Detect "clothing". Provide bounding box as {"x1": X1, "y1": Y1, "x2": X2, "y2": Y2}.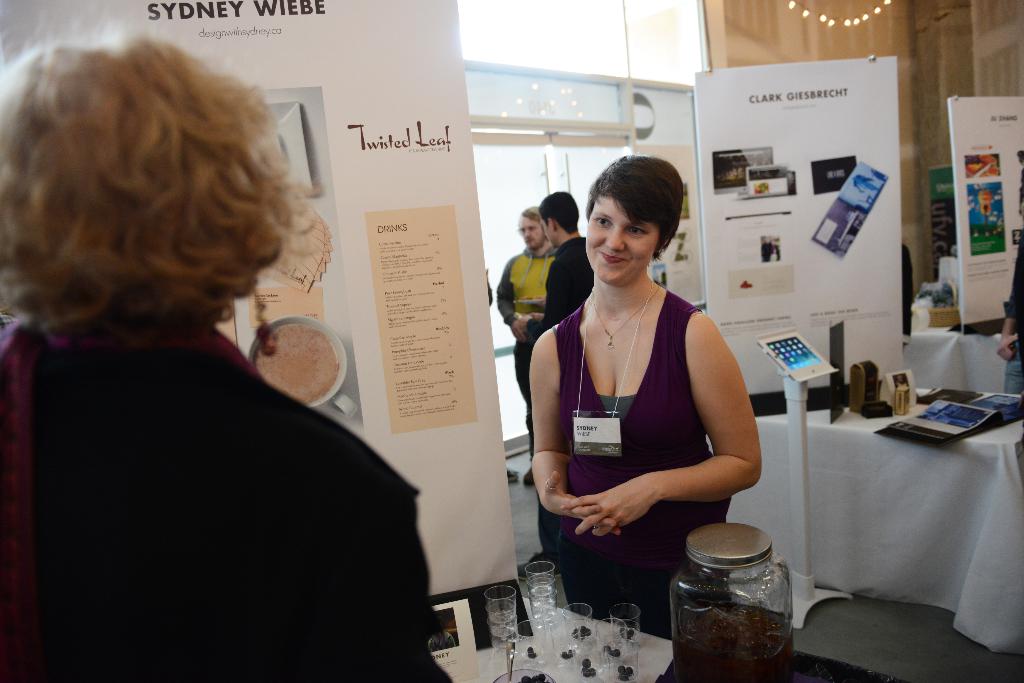
{"x1": 0, "y1": 304, "x2": 454, "y2": 681}.
